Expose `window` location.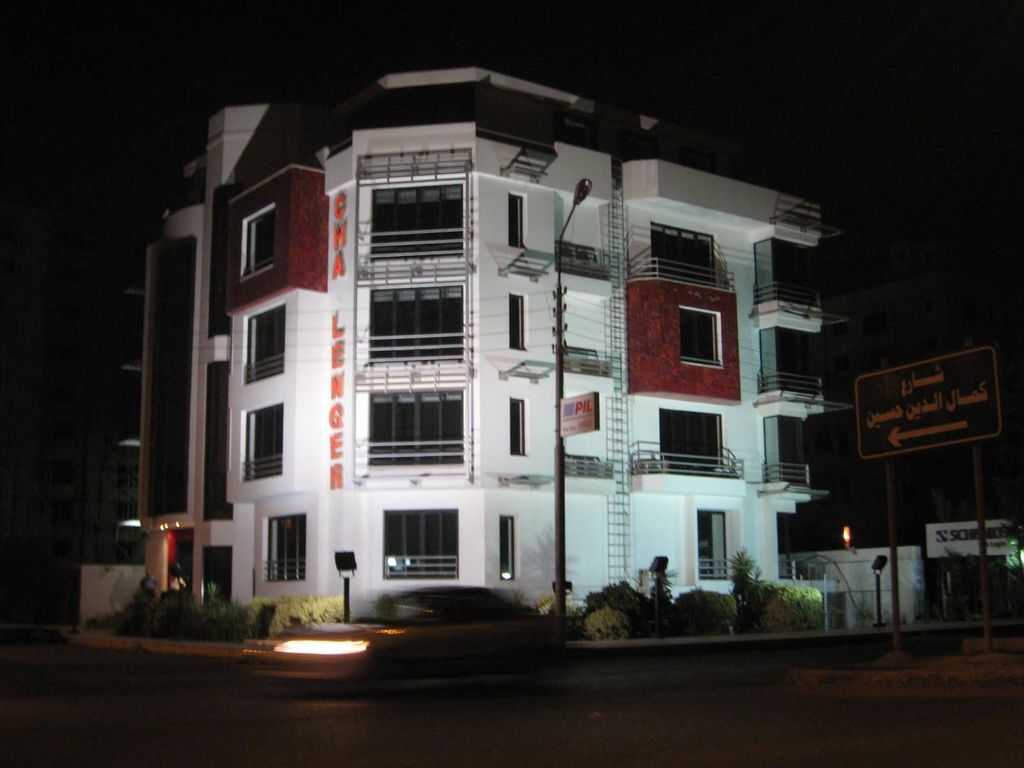
Exposed at box(379, 513, 463, 576).
